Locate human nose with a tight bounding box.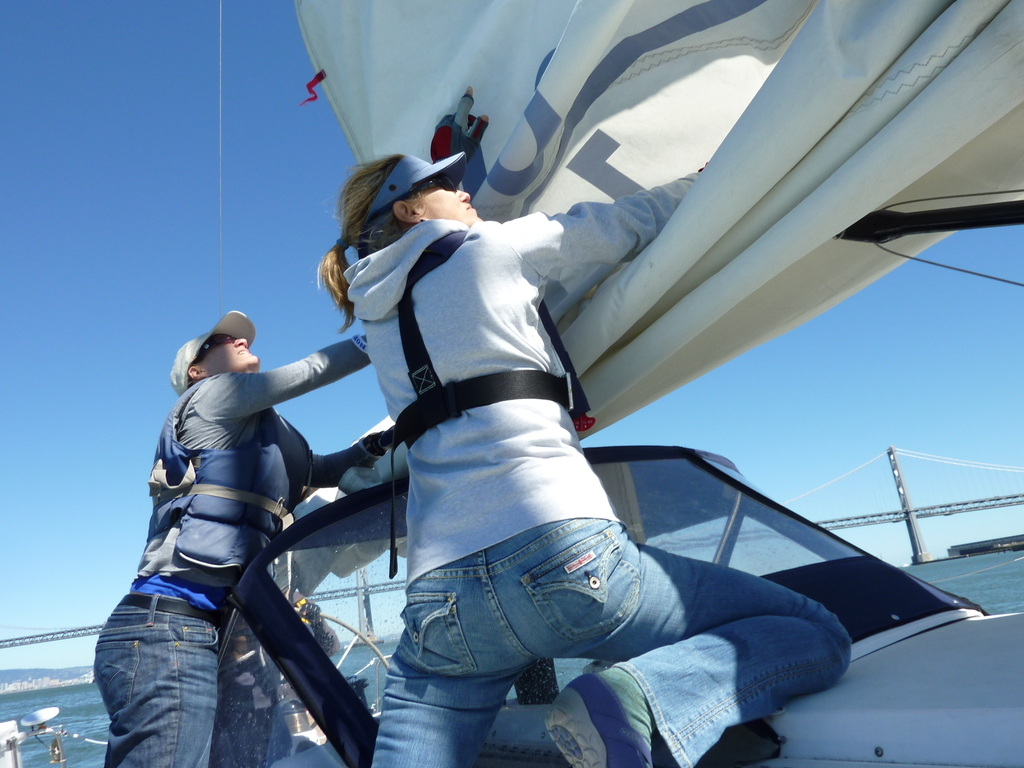
<box>234,335,248,349</box>.
